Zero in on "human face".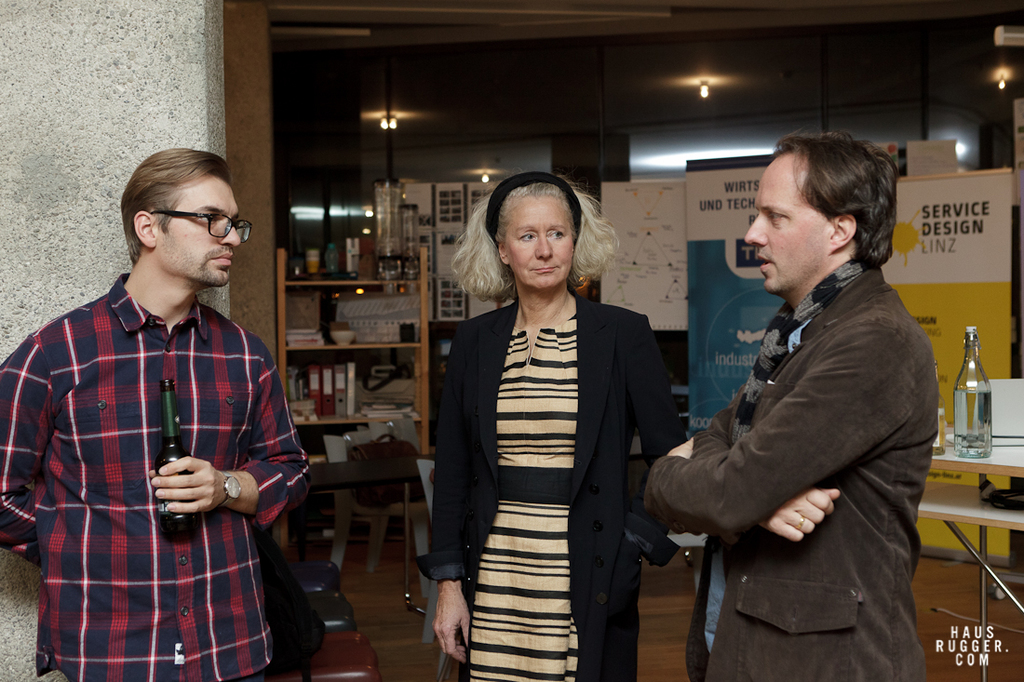
Zeroed in: (x1=748, y1=151, x2=831, y2=291).
